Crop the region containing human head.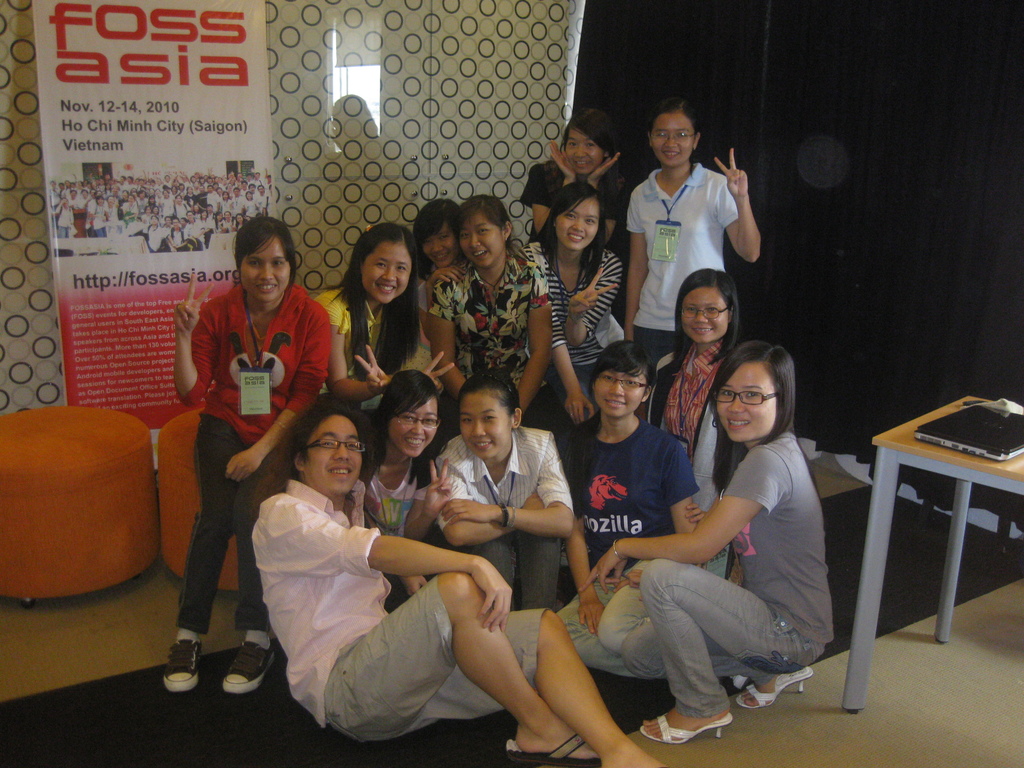
Crop region: locate(353, 220, 416, 304).
